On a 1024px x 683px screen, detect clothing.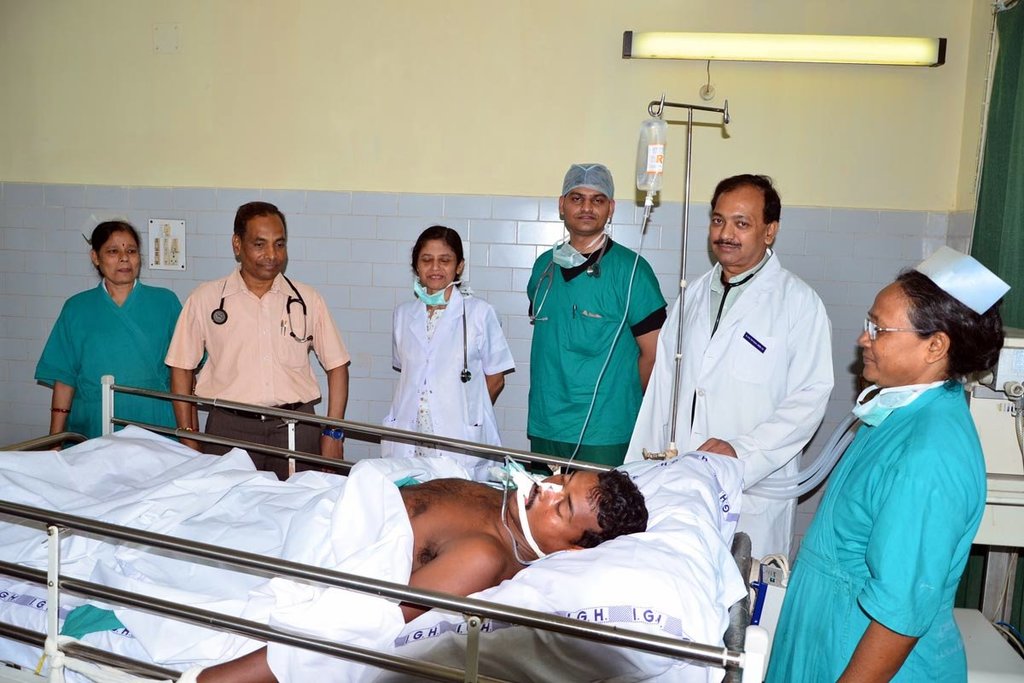
Rect(625, 253, 832, 572).
